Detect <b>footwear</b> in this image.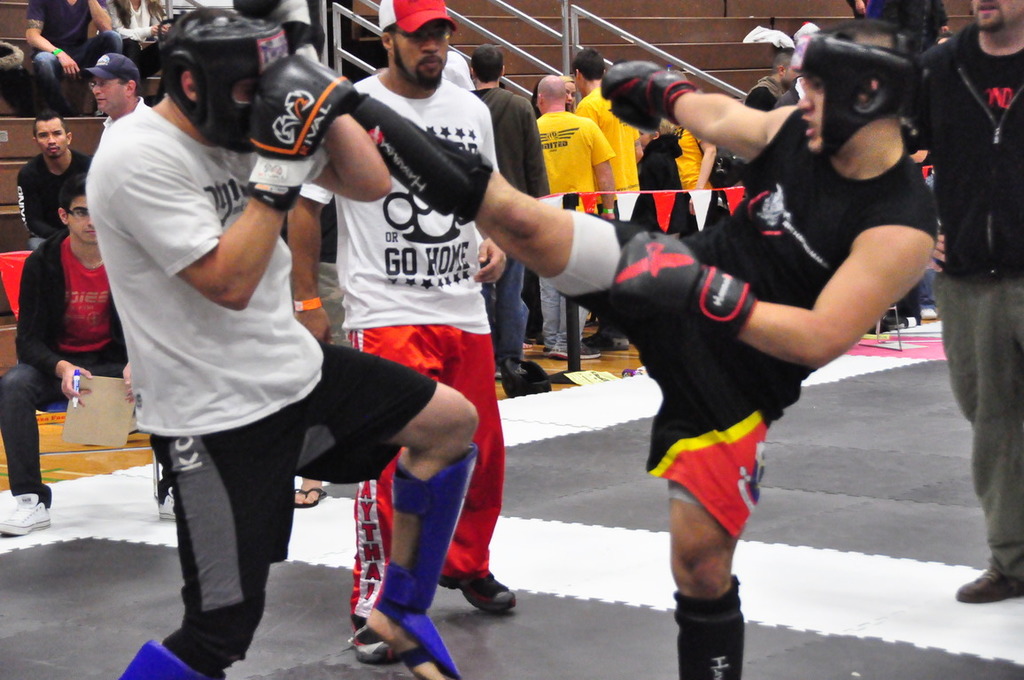
Detection: bbox=(298, 484, 327, 508).
